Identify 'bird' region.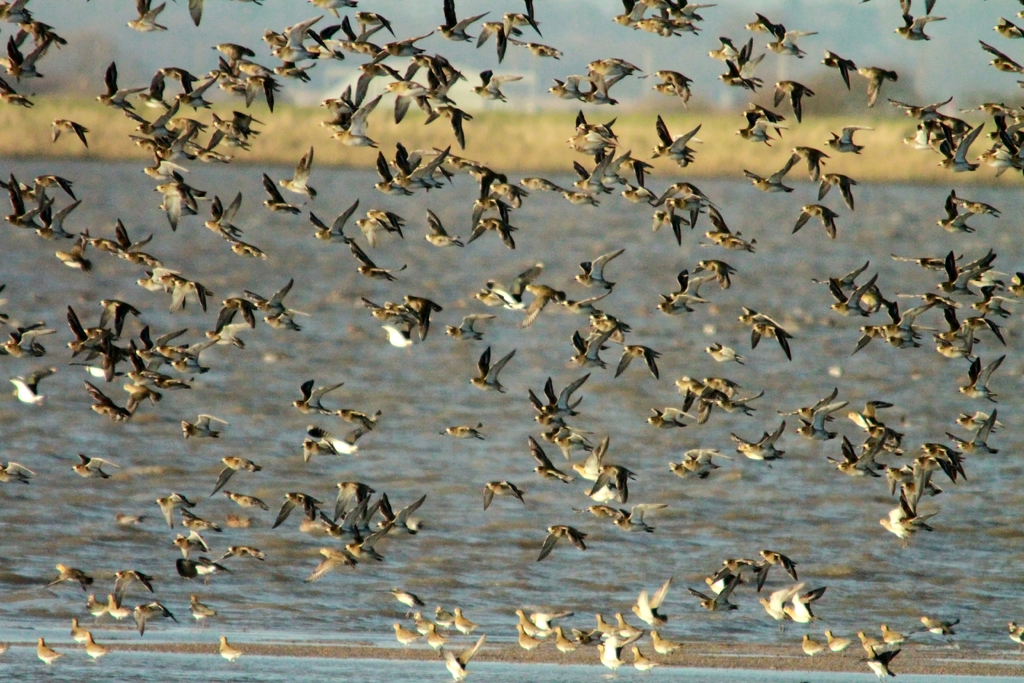
Region: left=922, top=440, right=963, bottom=482.
